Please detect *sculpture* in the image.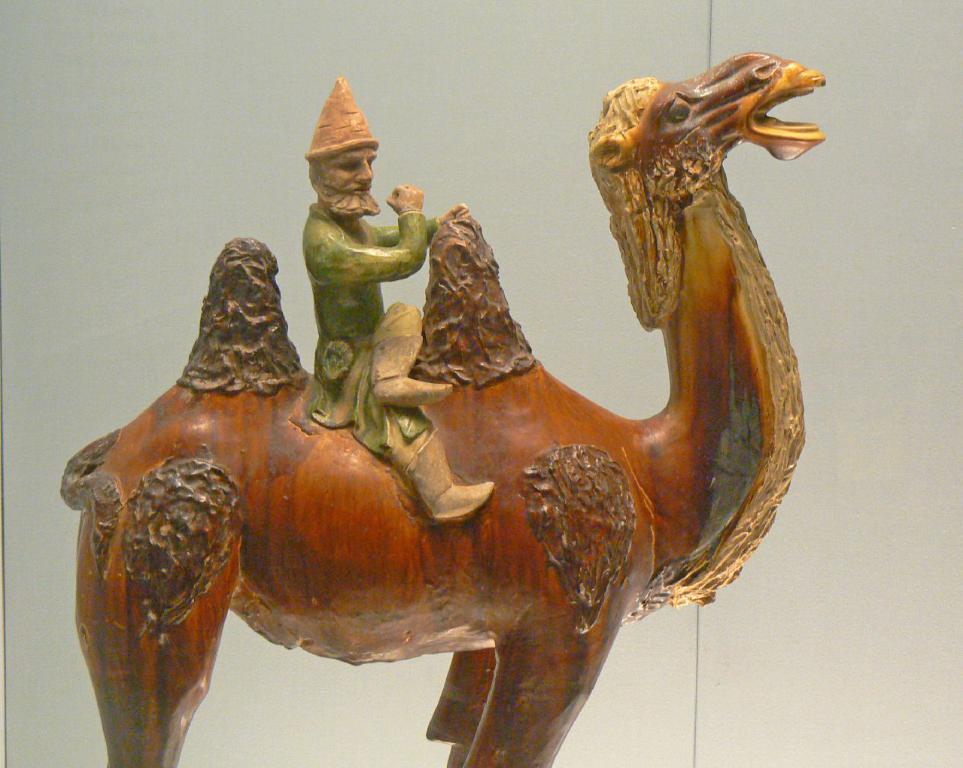
(x1=302, y1=76, x2=496, y2=531).
